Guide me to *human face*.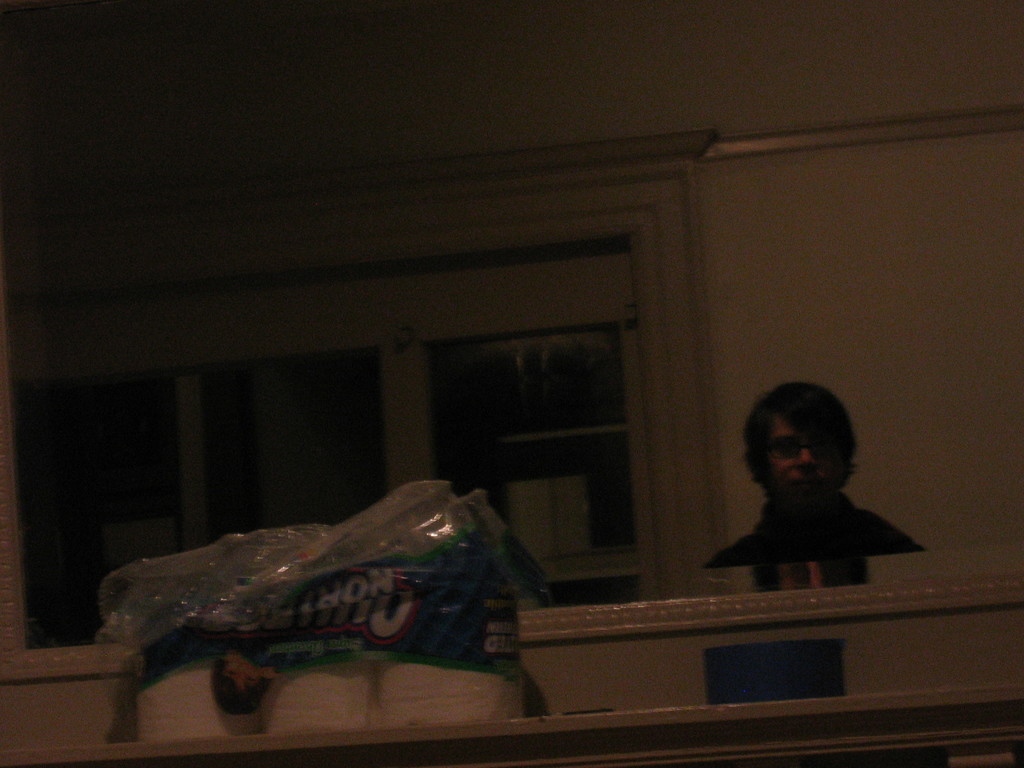
Guidance: (769, 413, 848, 500).
